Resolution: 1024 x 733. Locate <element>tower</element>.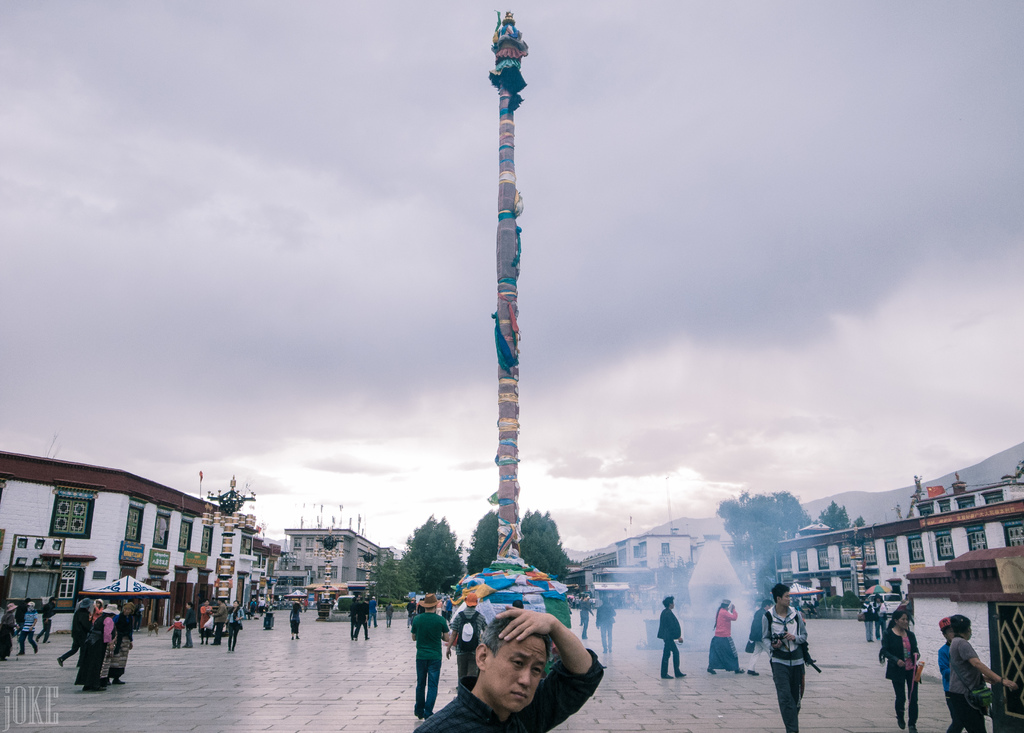
BBox(459, 3, 561, 665).
